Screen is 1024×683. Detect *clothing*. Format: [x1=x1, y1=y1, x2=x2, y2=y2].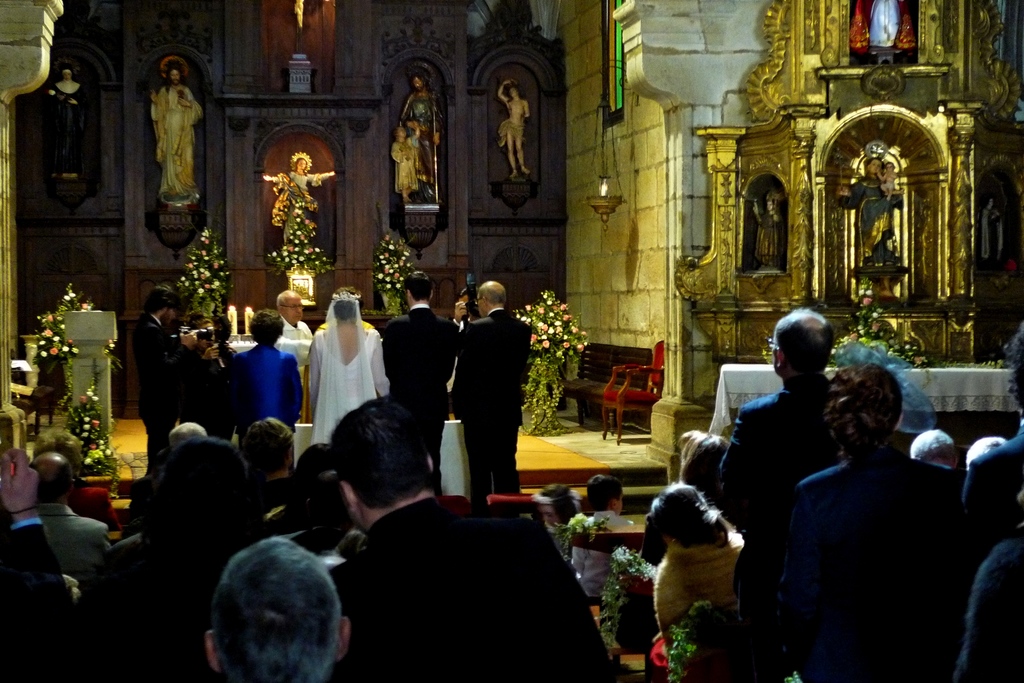
[x1=719, y1=378, x2=844, y2=534].
